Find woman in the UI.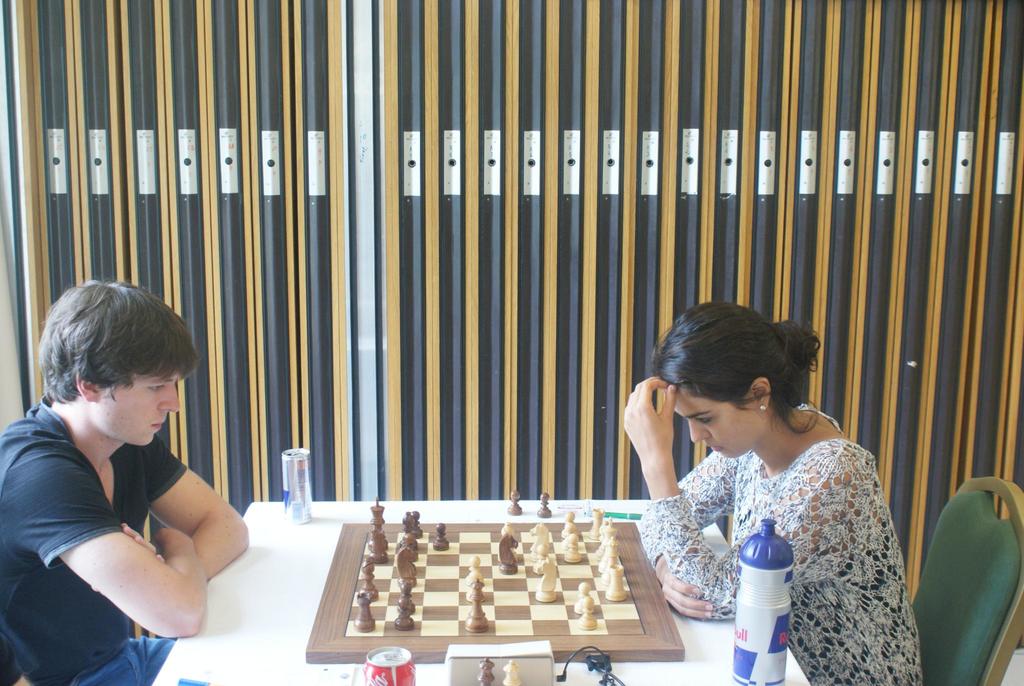
UI element at (x1=622, y1=302, x2=925, y2=685).
